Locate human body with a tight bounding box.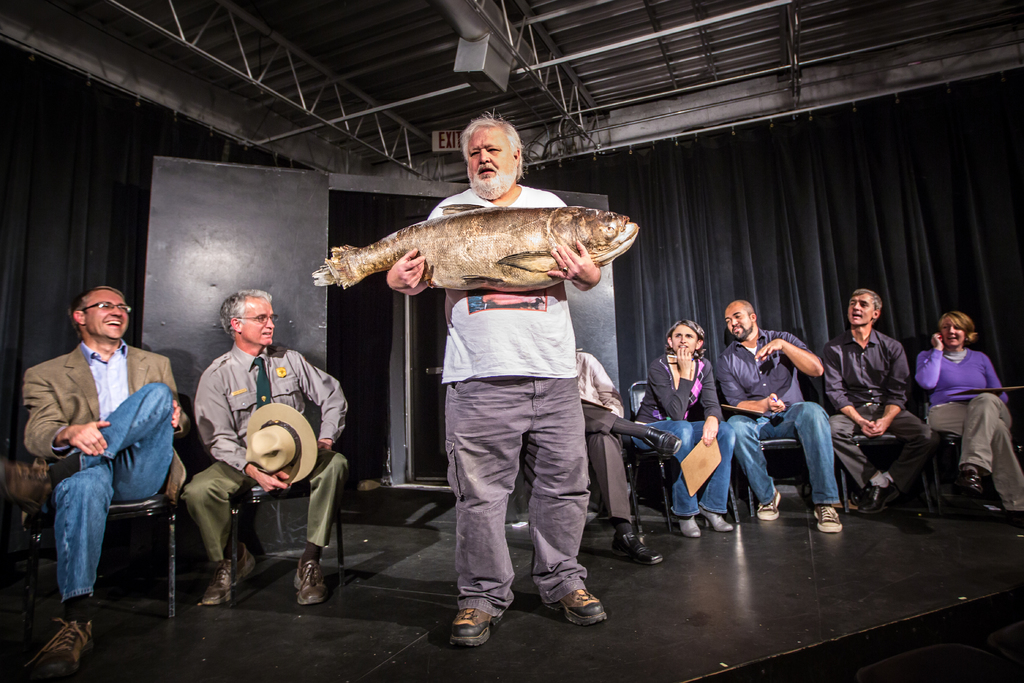
region(388, 103, 609, 648).
